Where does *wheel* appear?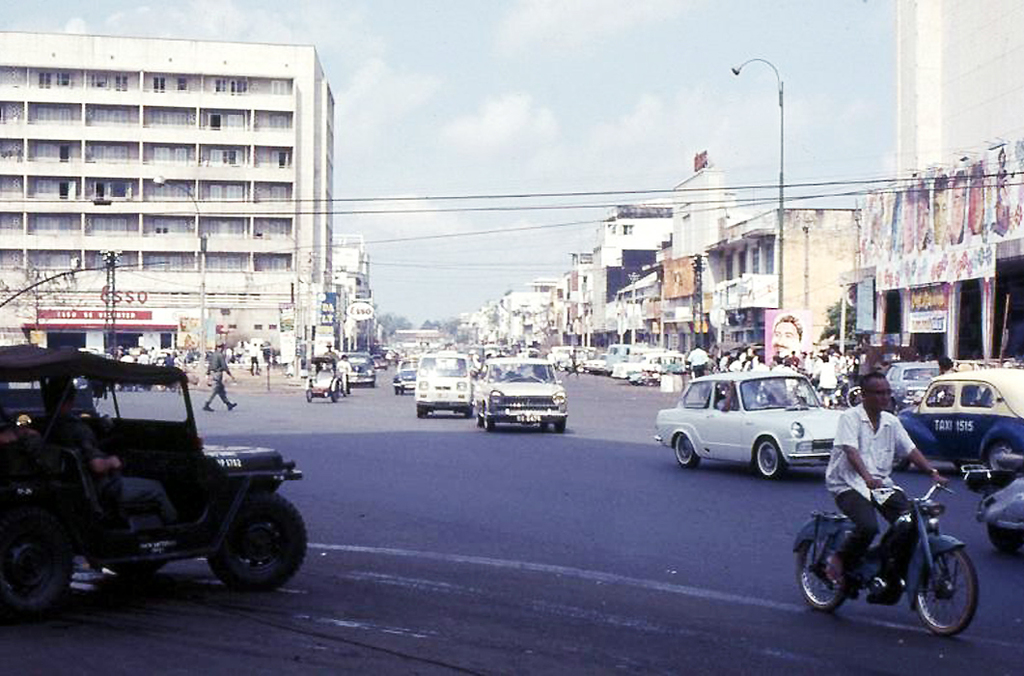
Appears at (669, 436, 701, 466).
